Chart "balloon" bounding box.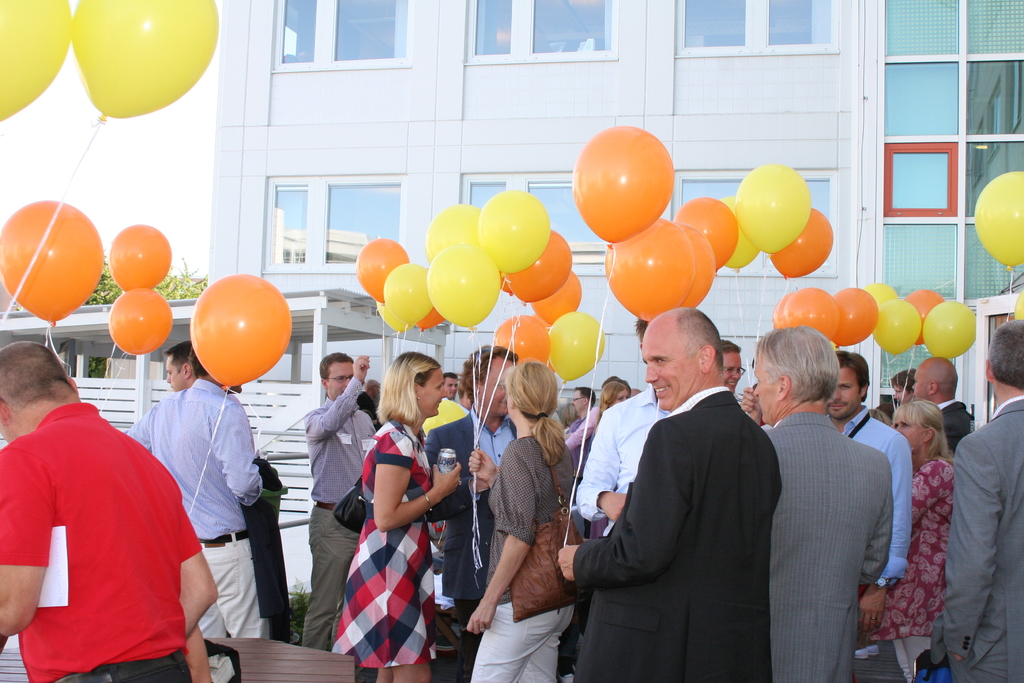
Charted: x1=736, y1=161, x2=815, y2=255.
